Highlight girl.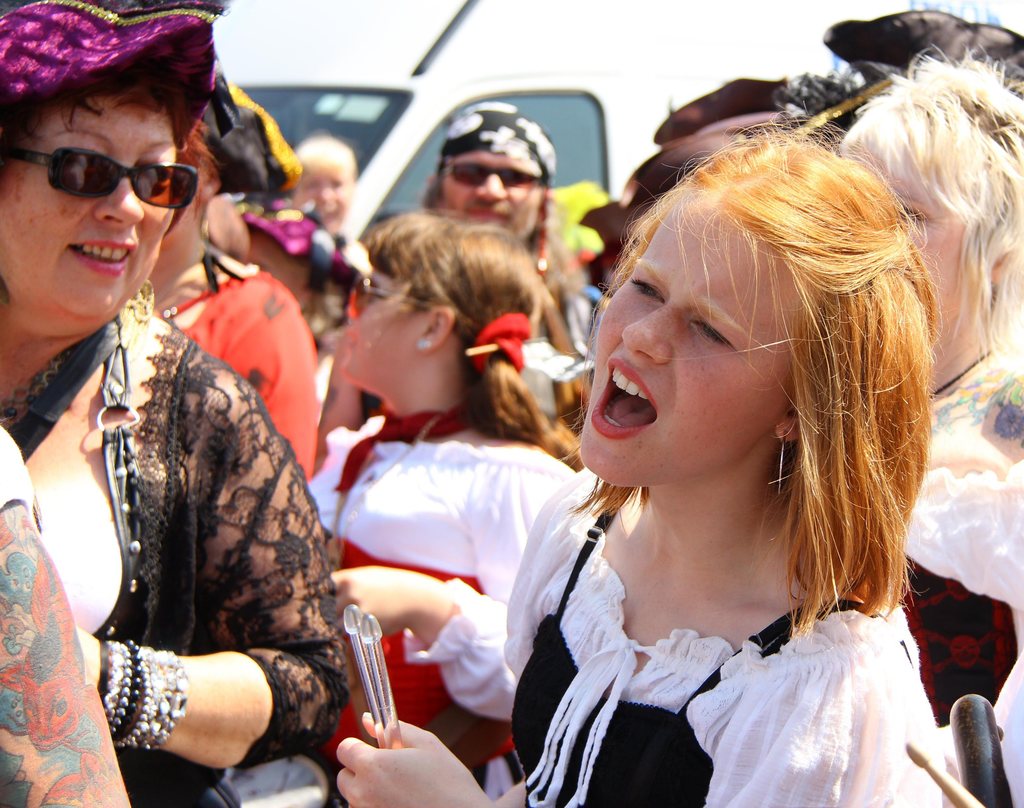
Highlighted region: x1=334 y1=113 x2=947 y2=807.
